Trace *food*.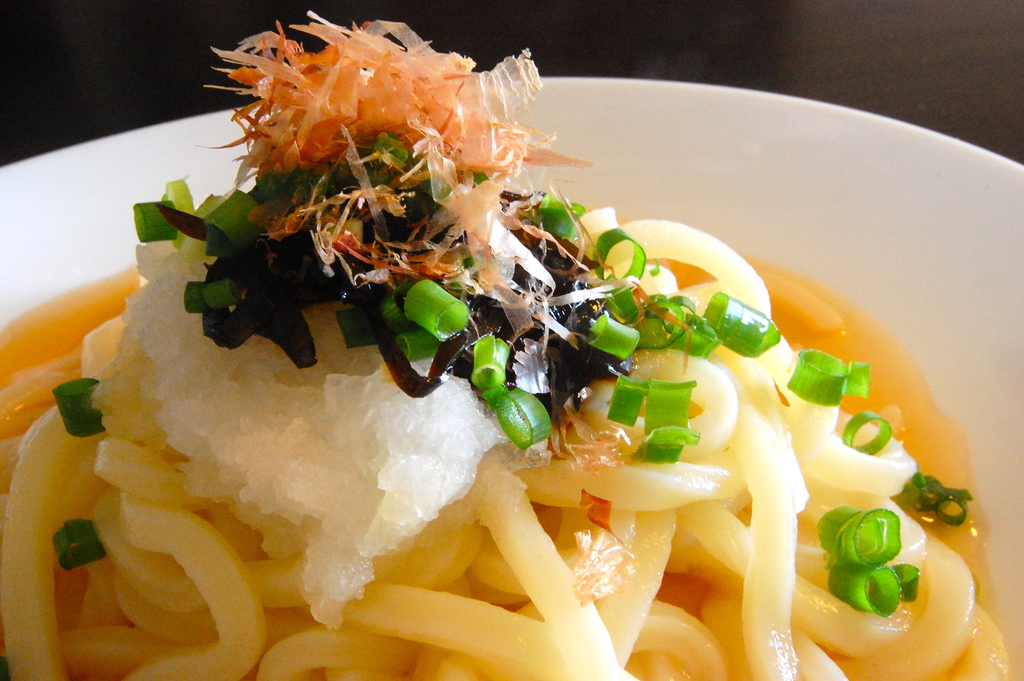
Traced to (x1=82, y1=30, x2=952, y2=657).
